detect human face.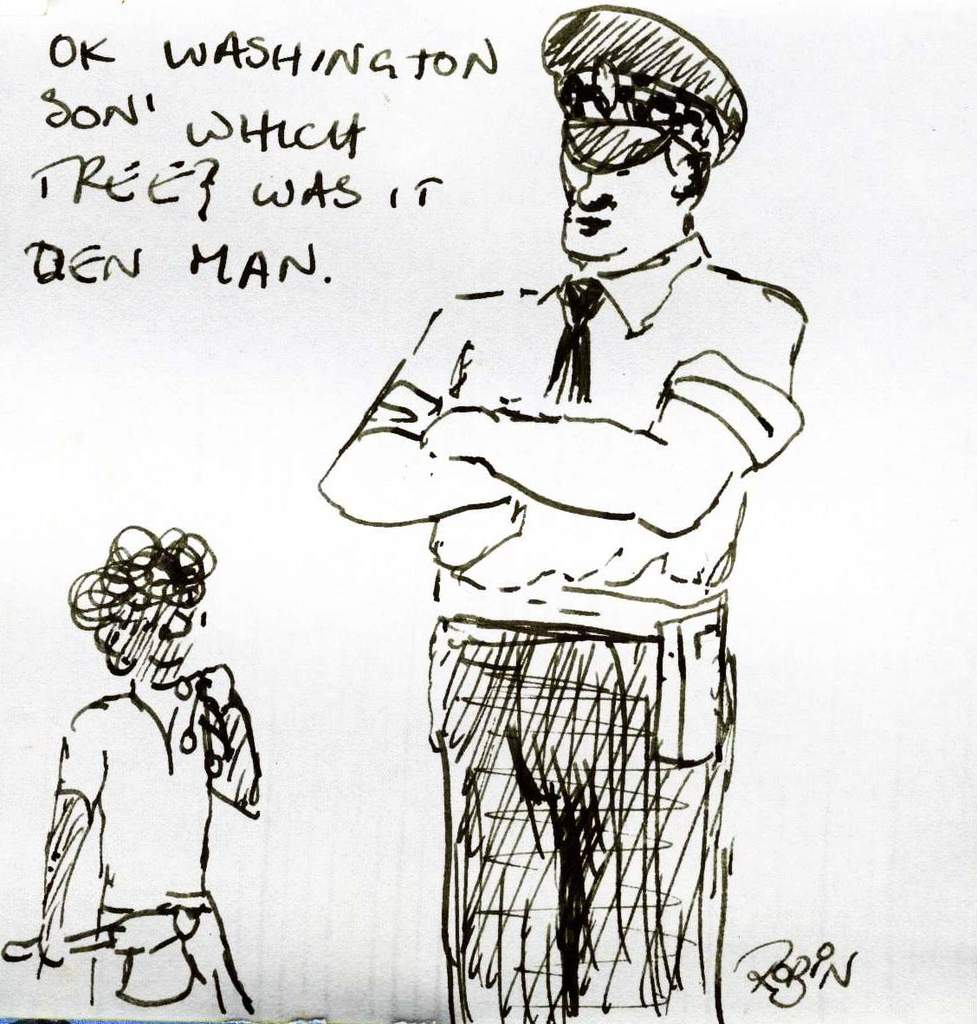
Detected at locate(553, 146, 681, 259).
